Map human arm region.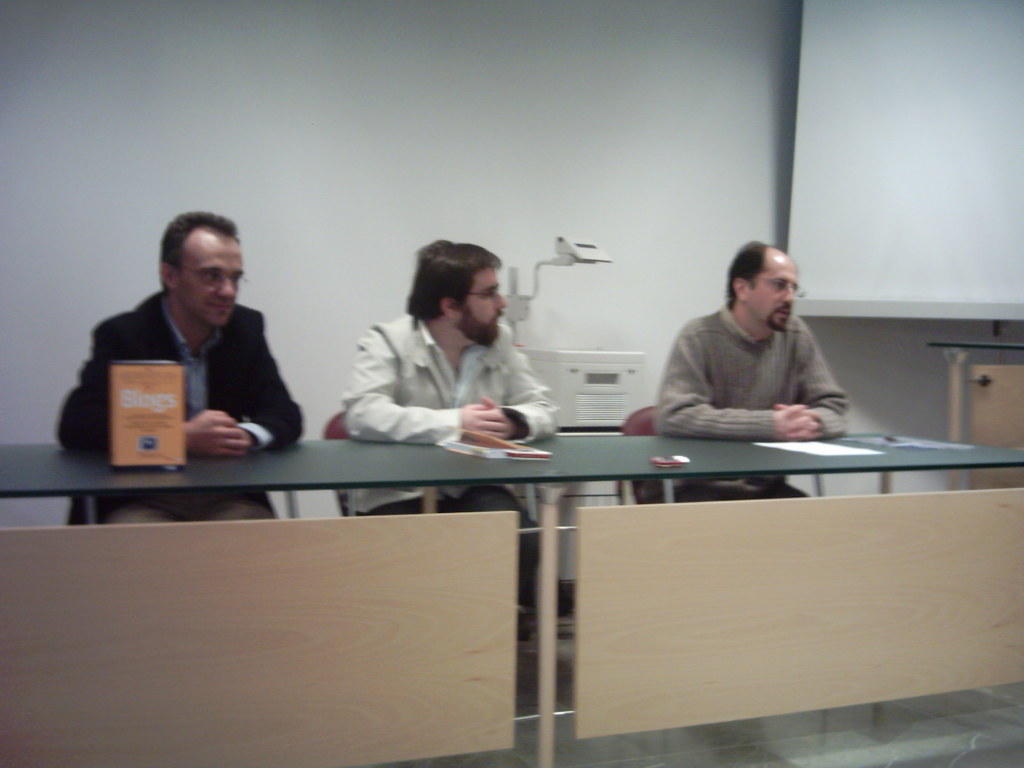
Mapped to region(481, 332, 559, 444).
